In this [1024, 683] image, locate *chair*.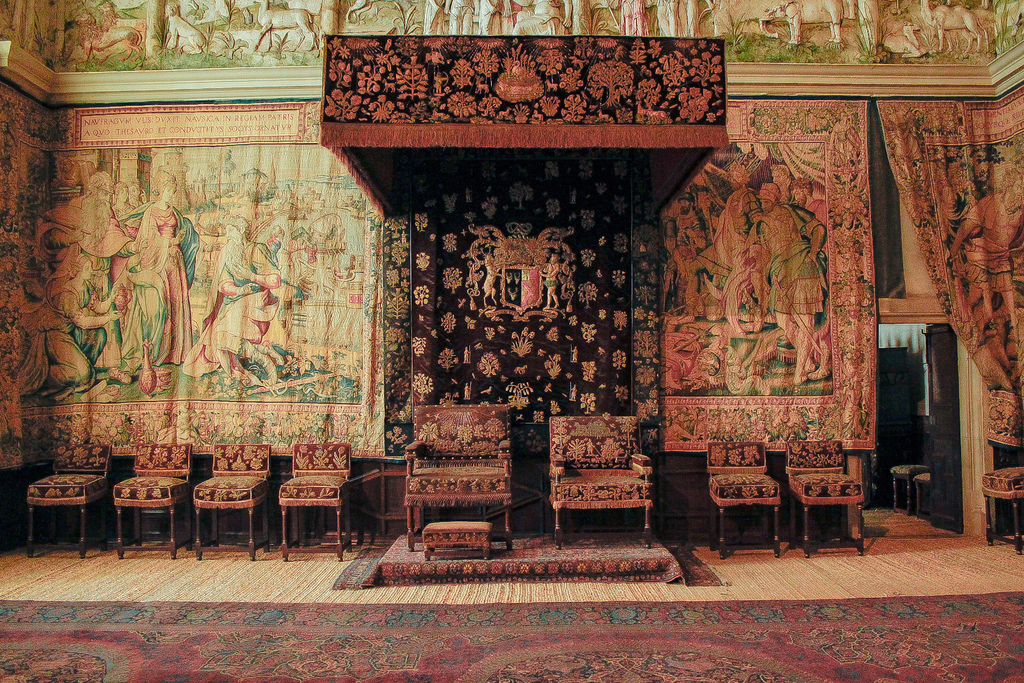
Bounding box: (191,445,273,561).
